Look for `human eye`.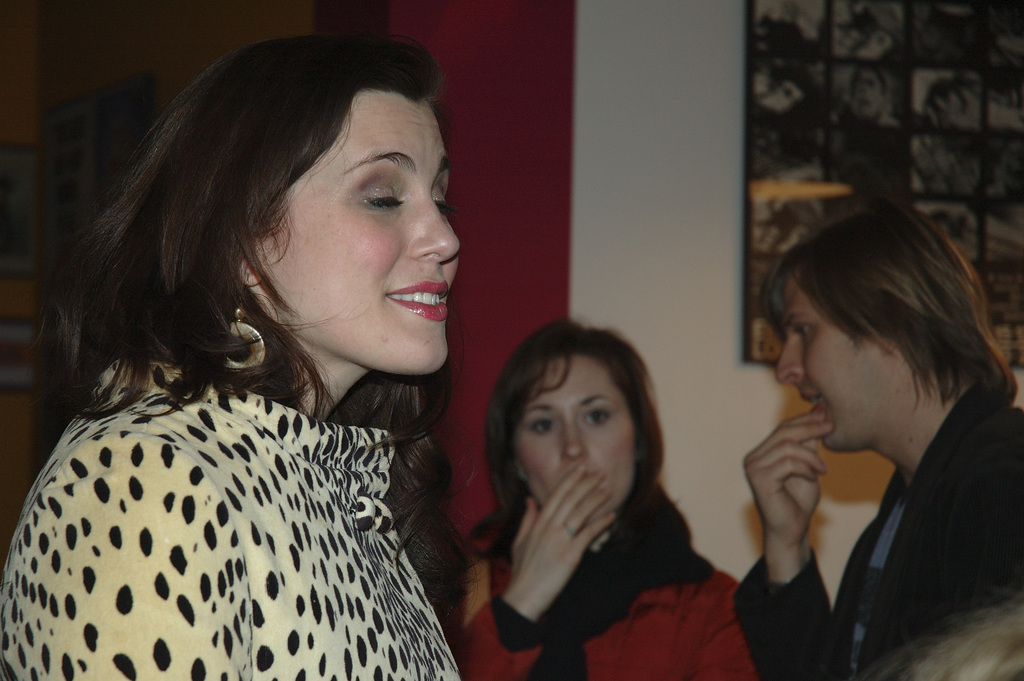
Found: [left=790, top=324, right=814, bottom=343].
